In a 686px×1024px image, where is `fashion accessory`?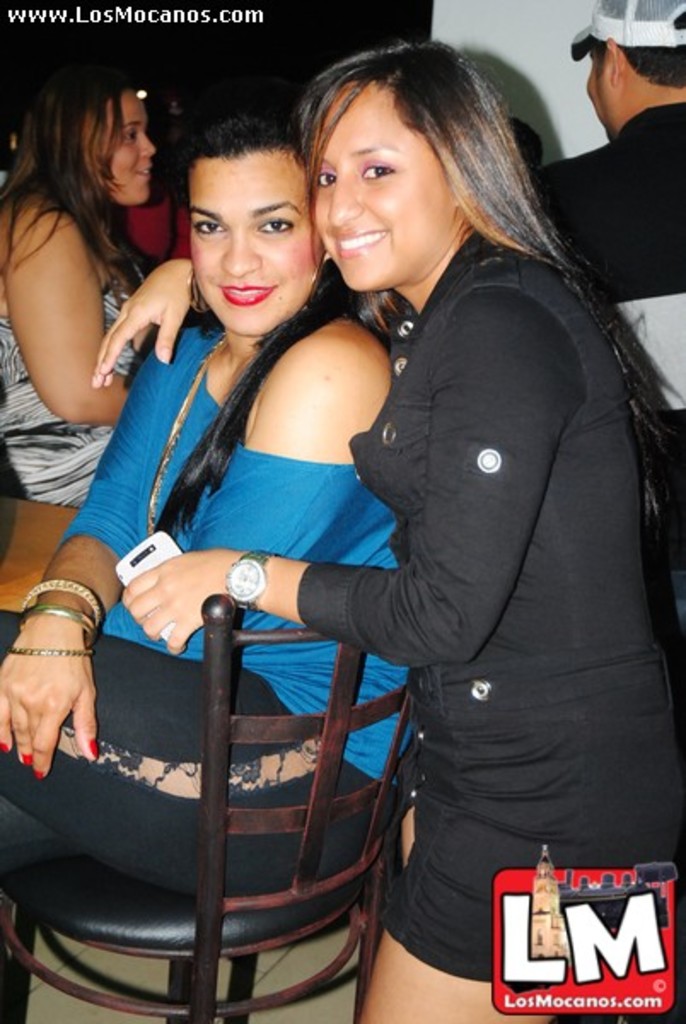
[218, 544, 270, 608].
